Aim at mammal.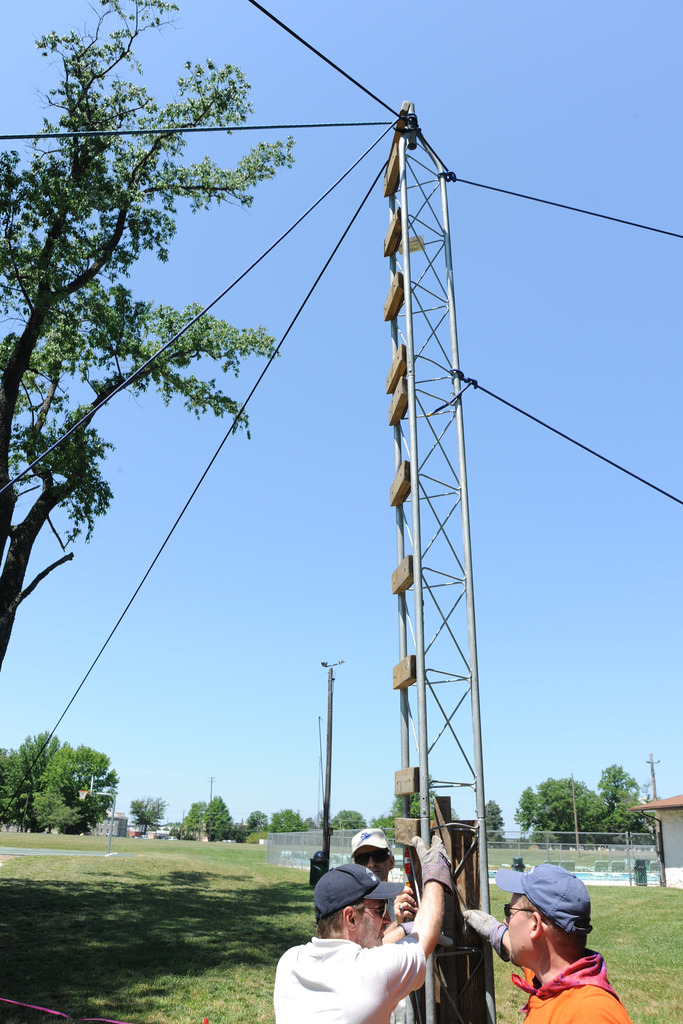
Aimed at Rect(461, 860, 634, 1023).
